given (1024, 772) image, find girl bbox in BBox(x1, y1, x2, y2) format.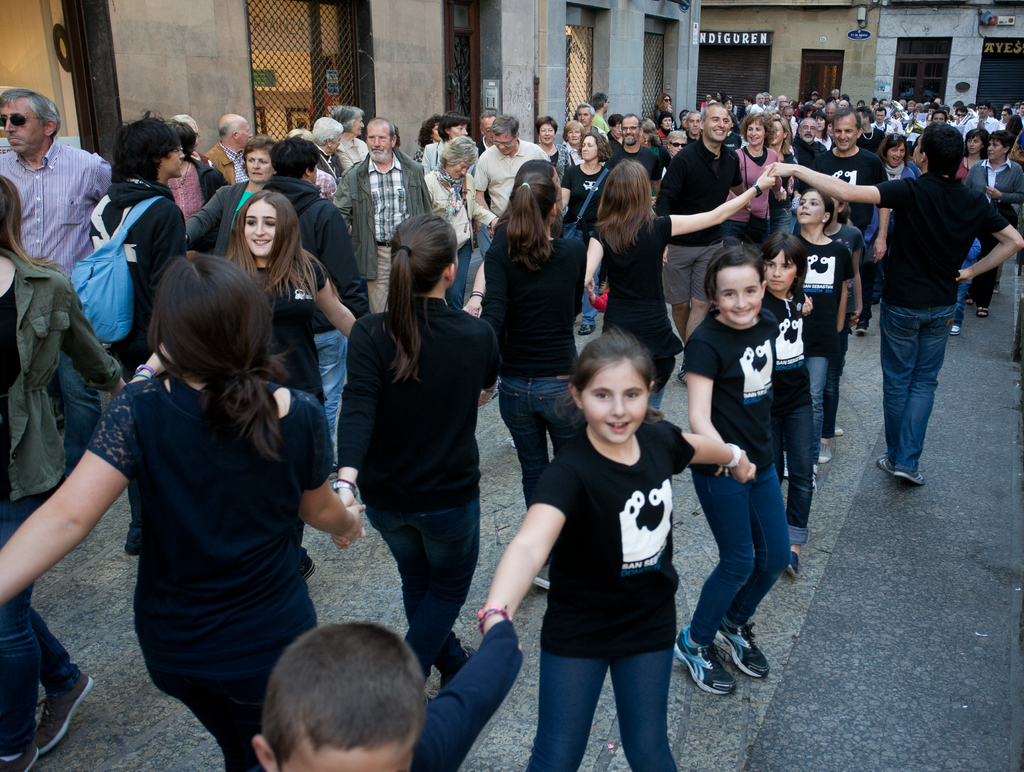
BBox(475, 152, 596, 588).
